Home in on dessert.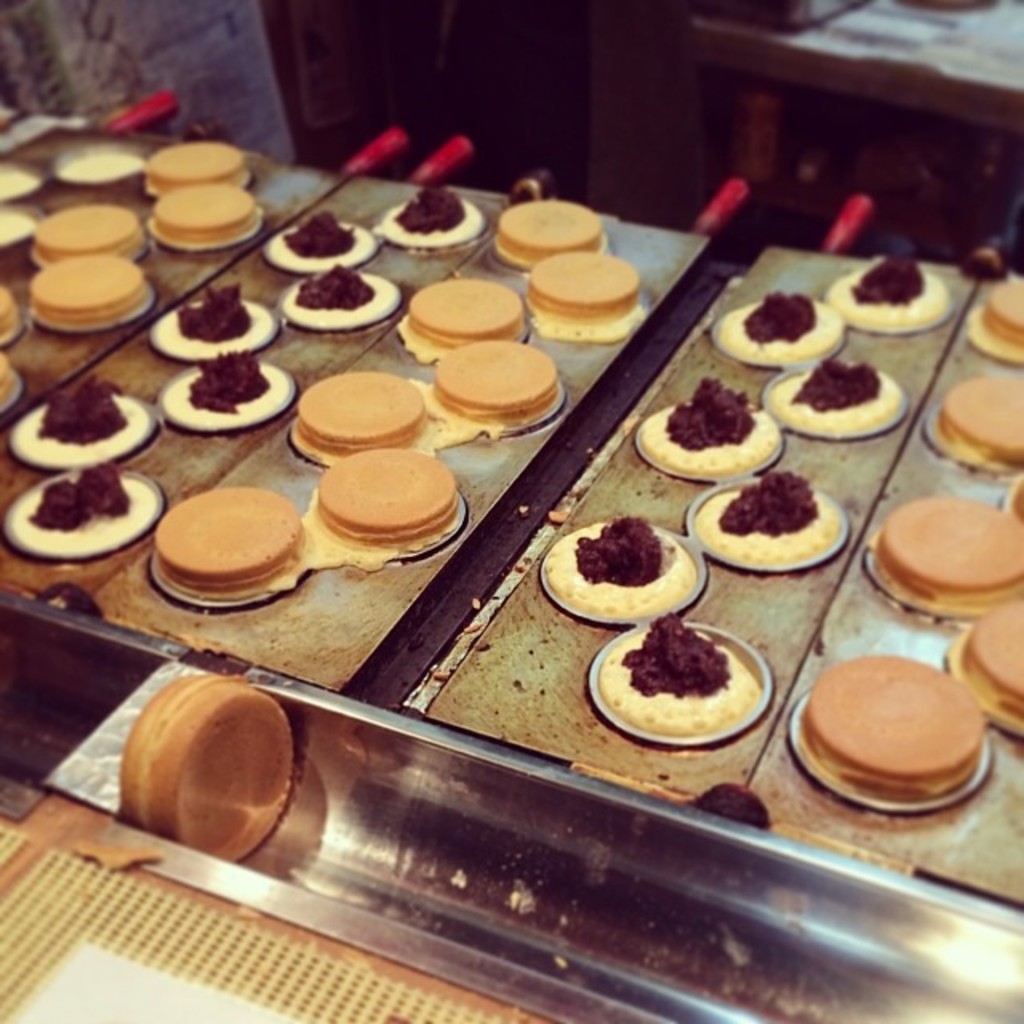
Homed in at (x1=816, y1=251, x2=950, y2=326).
